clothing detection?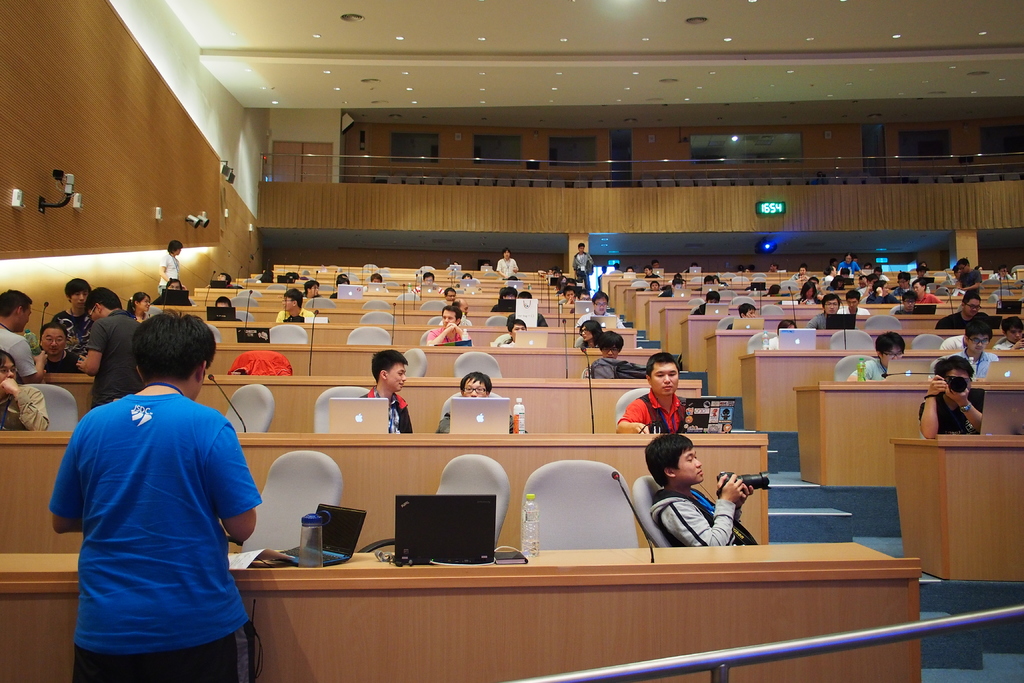
{"x1": 357, "y1": 385, "x2": 412, "y2": 432}
